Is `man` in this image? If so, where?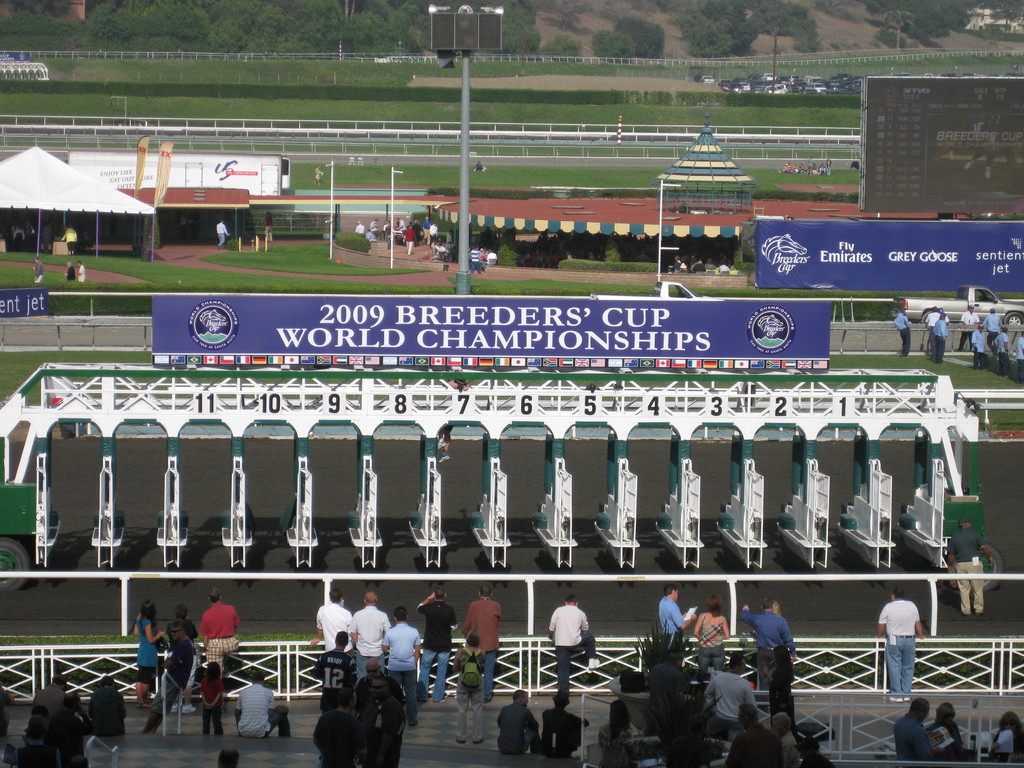
Yes, at <bbox>49, 688, 94, 767</bbox>.
